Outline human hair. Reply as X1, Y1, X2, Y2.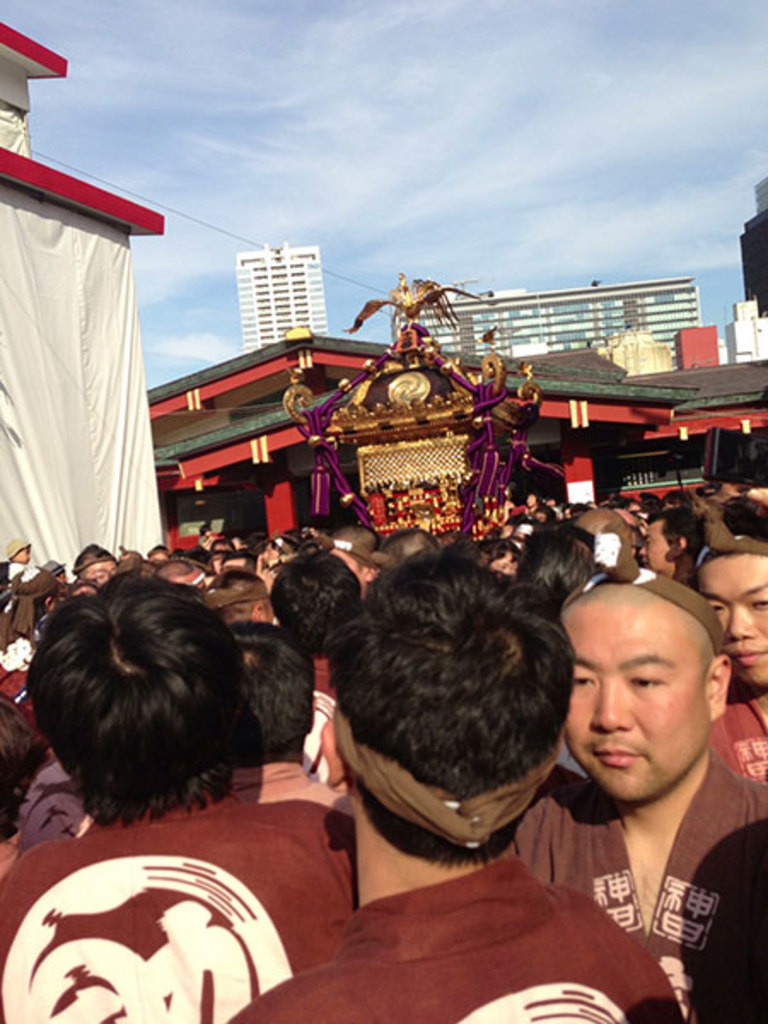
321, 551, 579, 867.
